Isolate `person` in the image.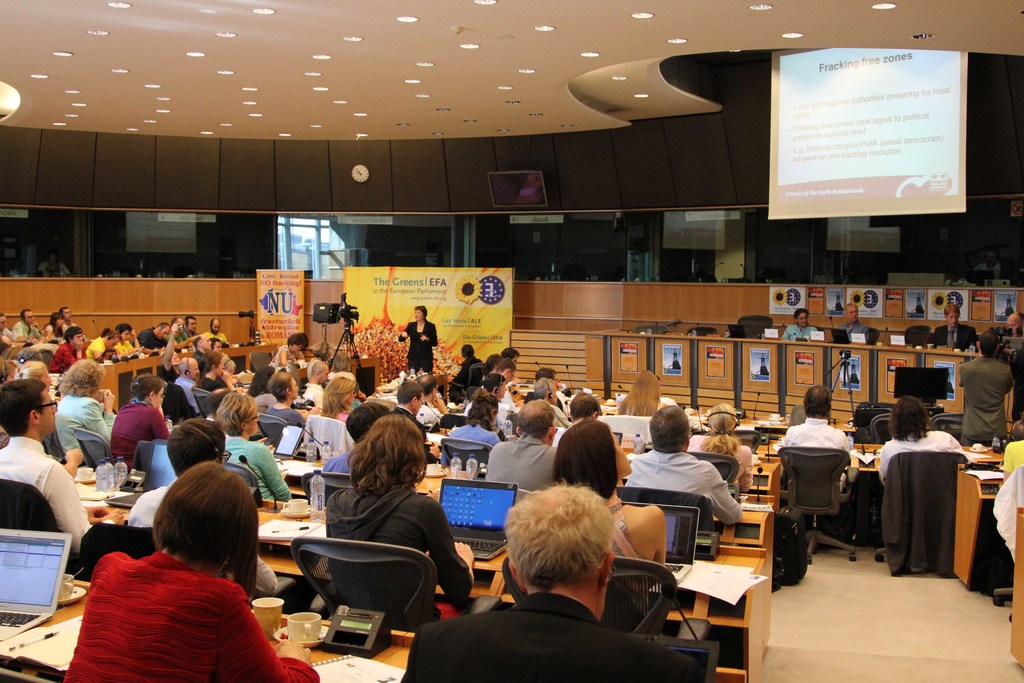
Isolated region: <box>834,302,871,346</box>.
